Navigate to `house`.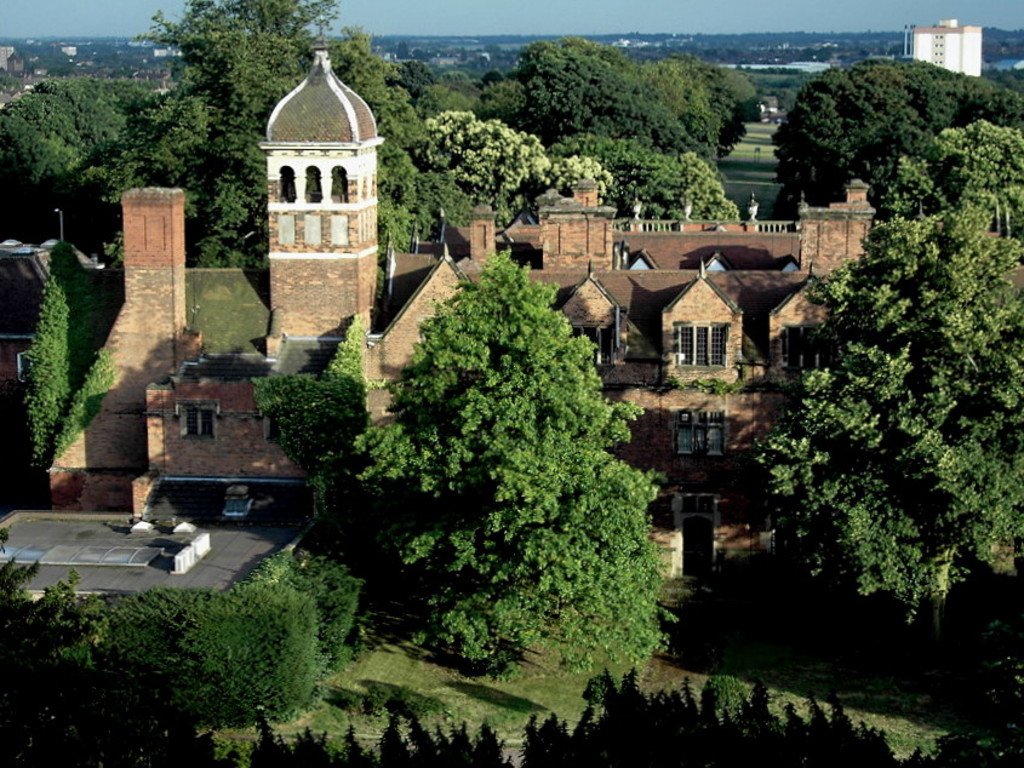
Navigation target: <bbox>444, 176, 869, 603</bbox>.
